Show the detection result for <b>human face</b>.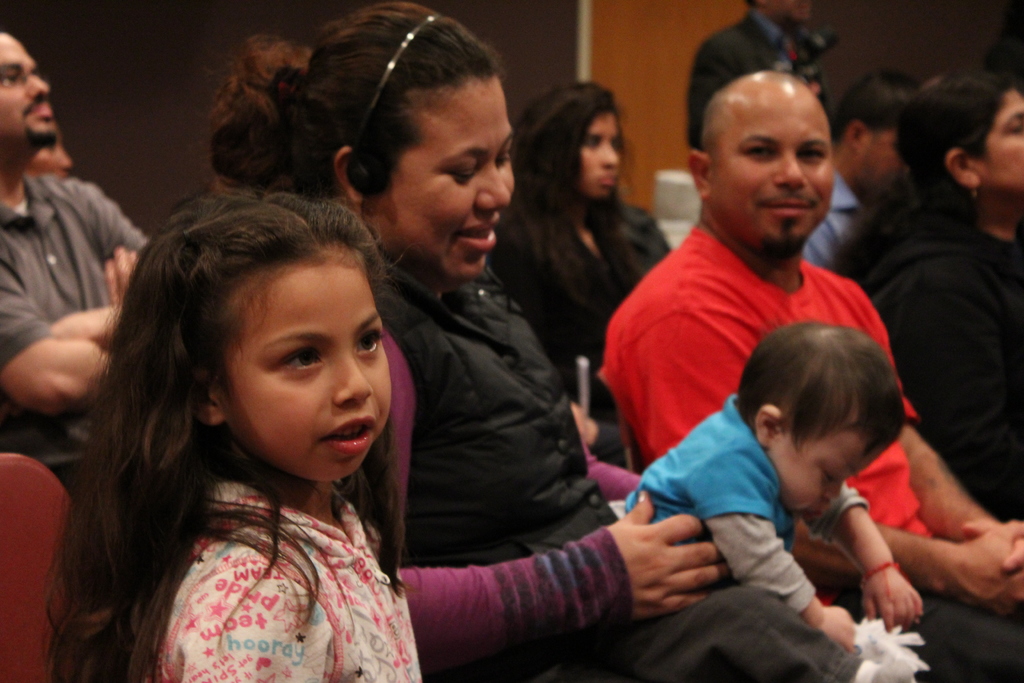
bbox(860, 133, 900, 194).
